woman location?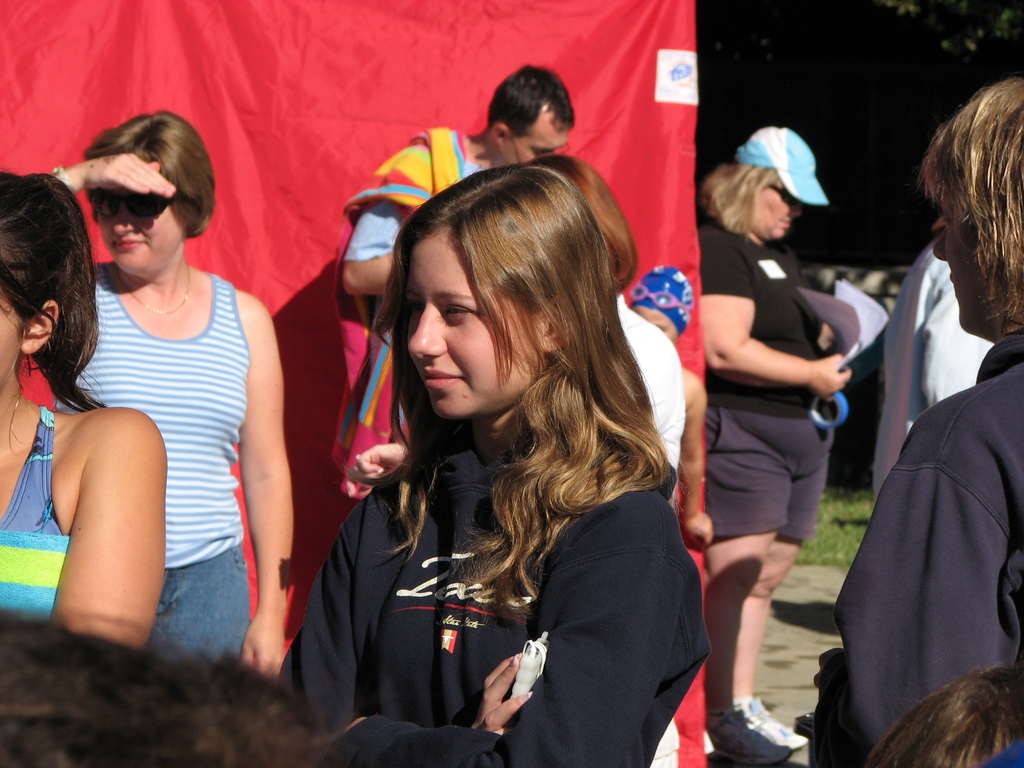
locate(694, 120, 865, 767)
